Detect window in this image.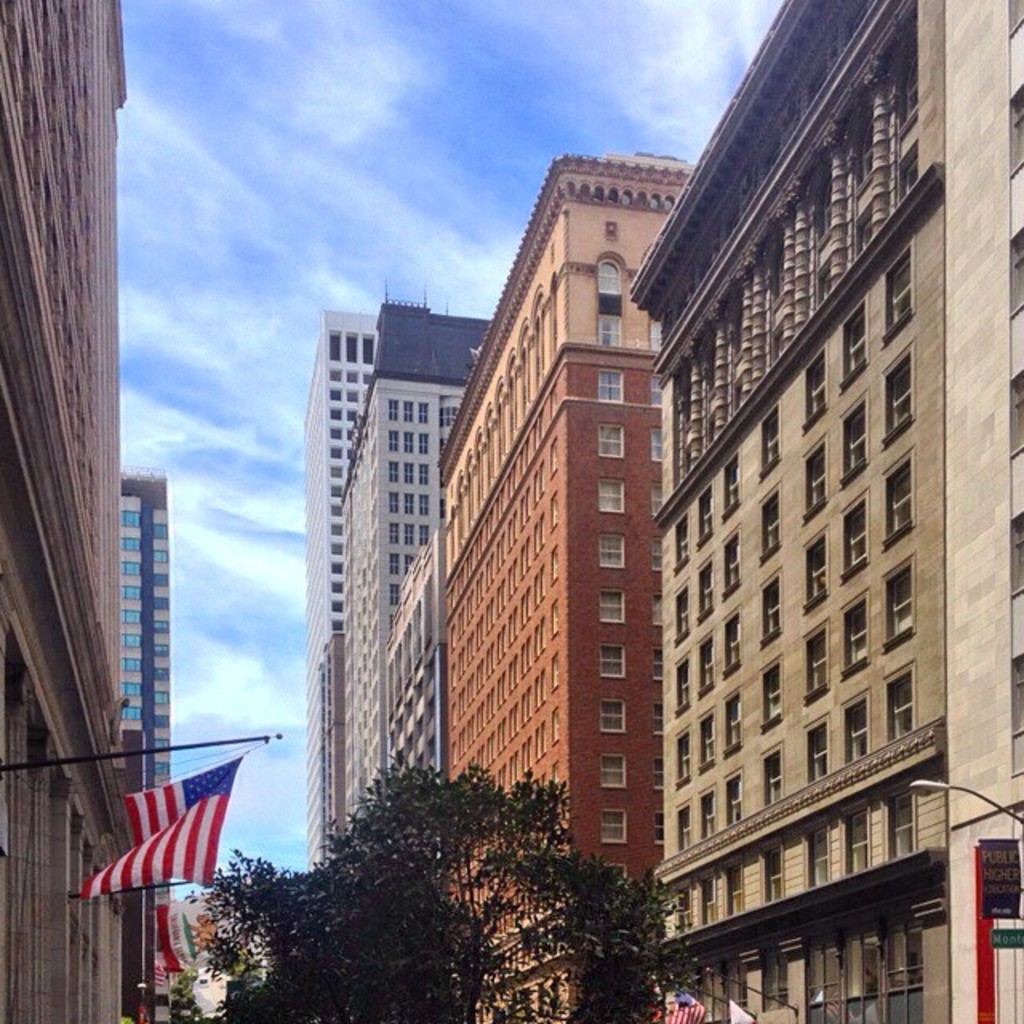
Detection: (403,462,414,485).
